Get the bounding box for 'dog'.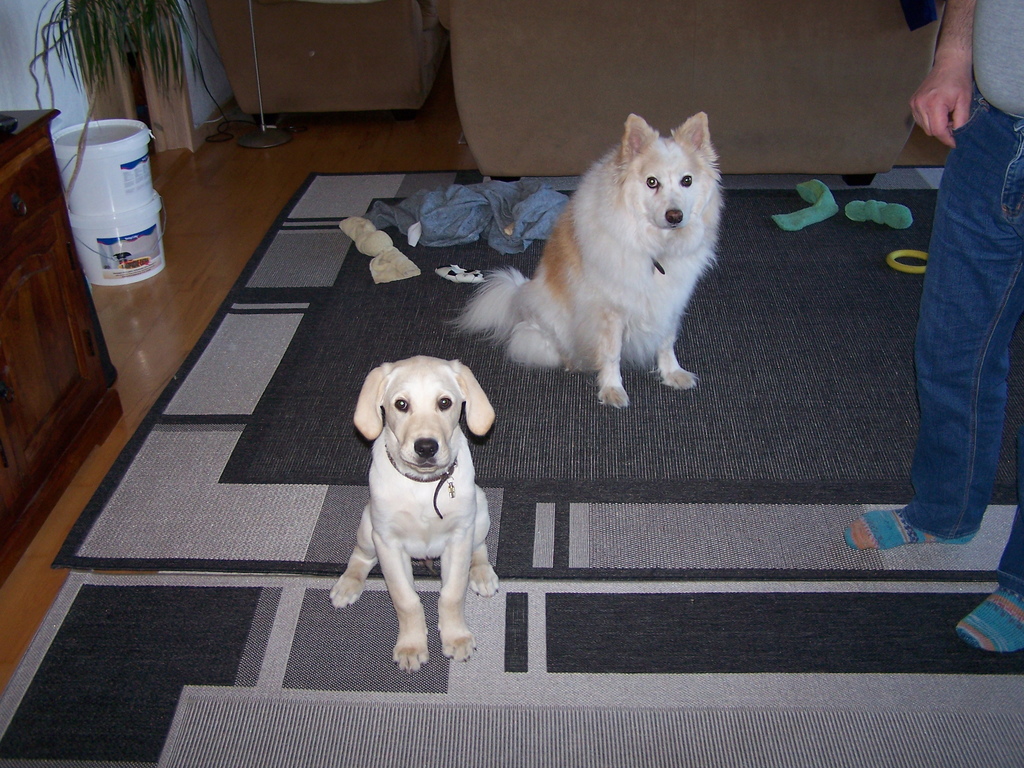
select_region(325, 359, 499, 675).
